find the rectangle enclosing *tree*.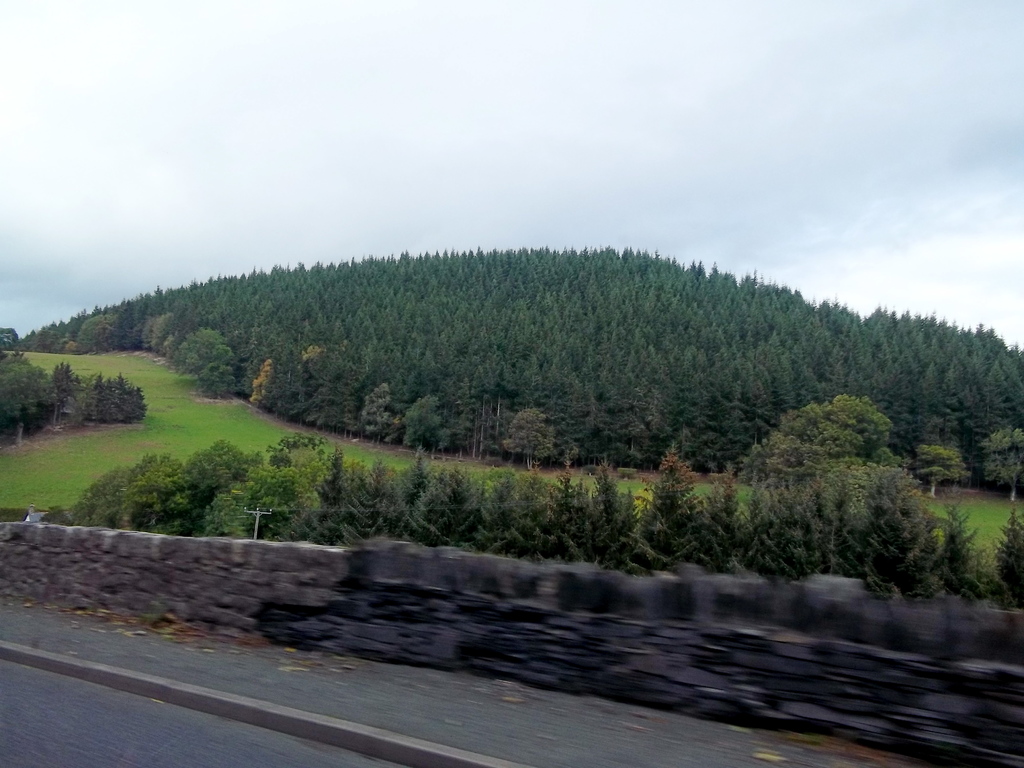
<bbox>88, 368, 160, 428</bbox>.
